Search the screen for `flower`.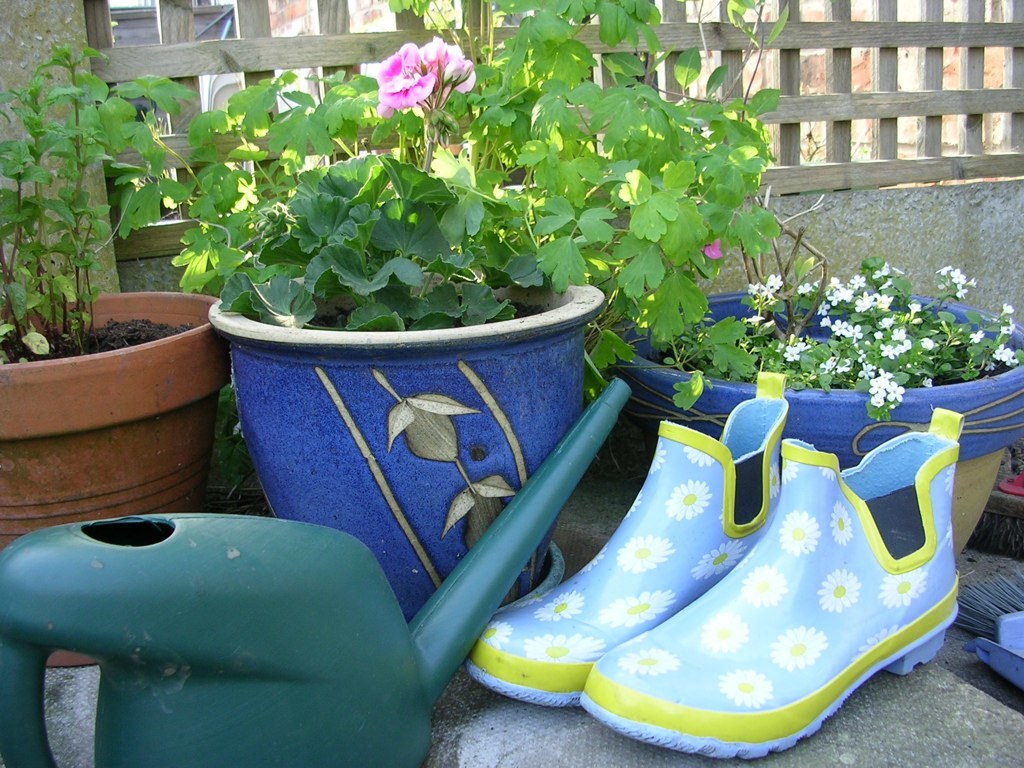
Found at box(816, 563, 859, 614).
